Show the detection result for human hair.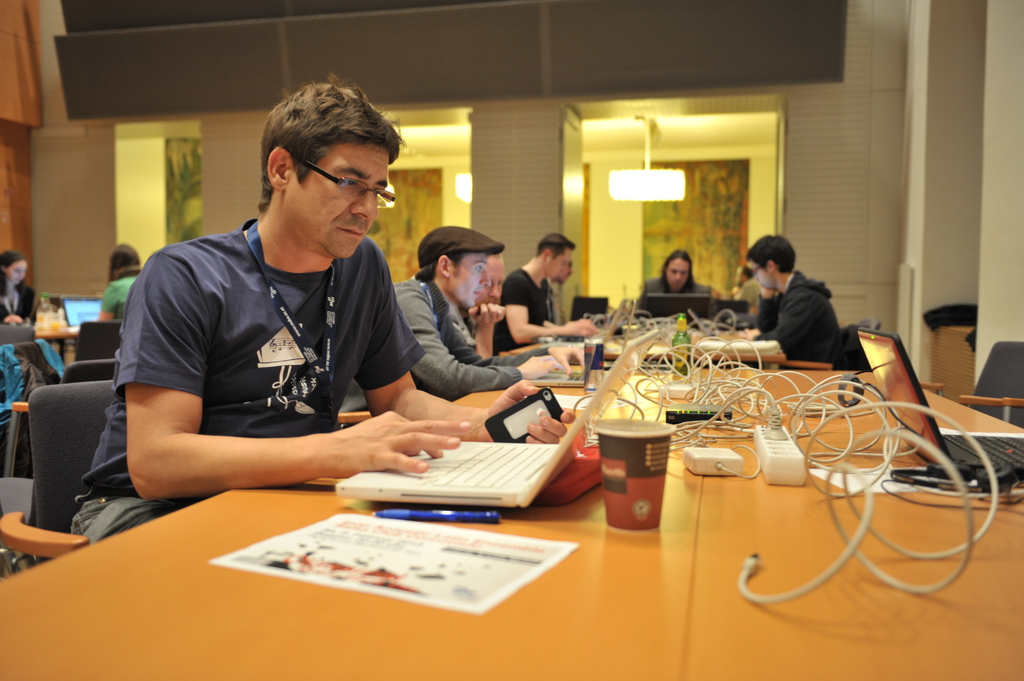
rect(534, 232, 575, 262).
